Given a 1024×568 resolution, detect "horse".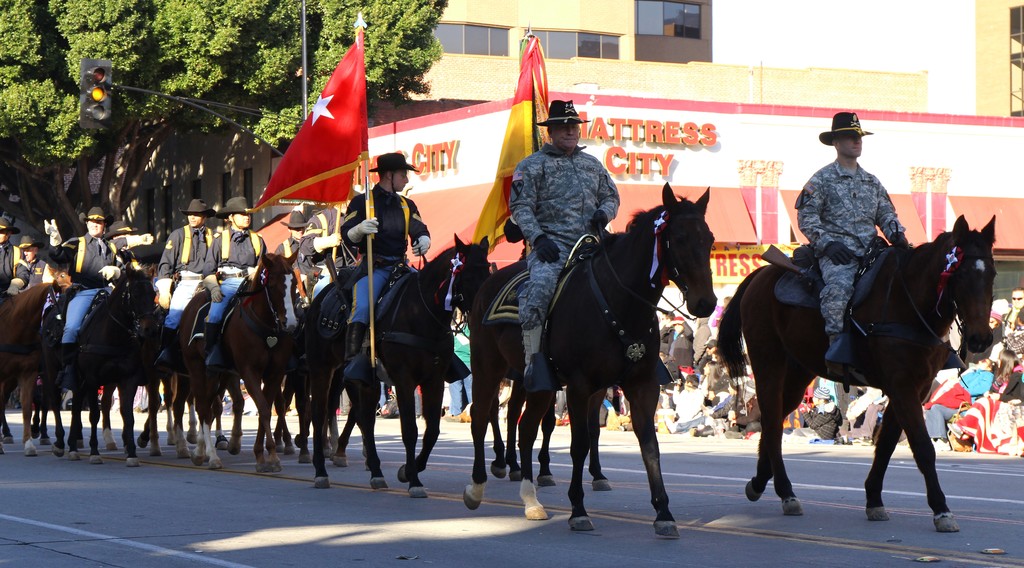
box(464, 179, 719, 541).
